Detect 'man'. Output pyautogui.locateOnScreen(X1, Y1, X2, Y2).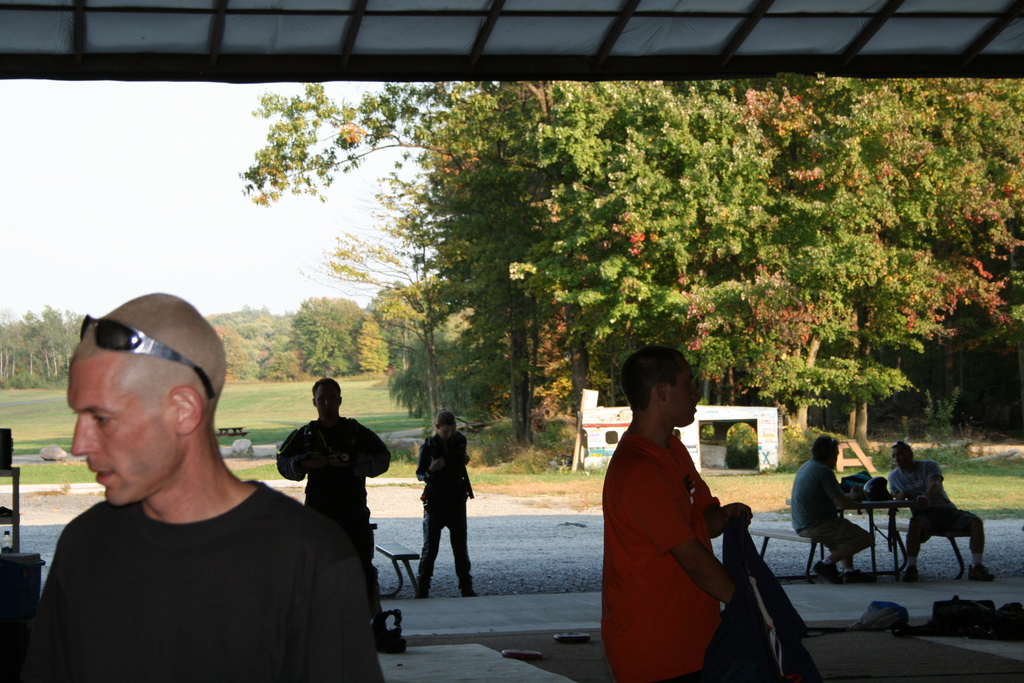
pyautogui.locateOnScreen(799, 428, 877, 582).
